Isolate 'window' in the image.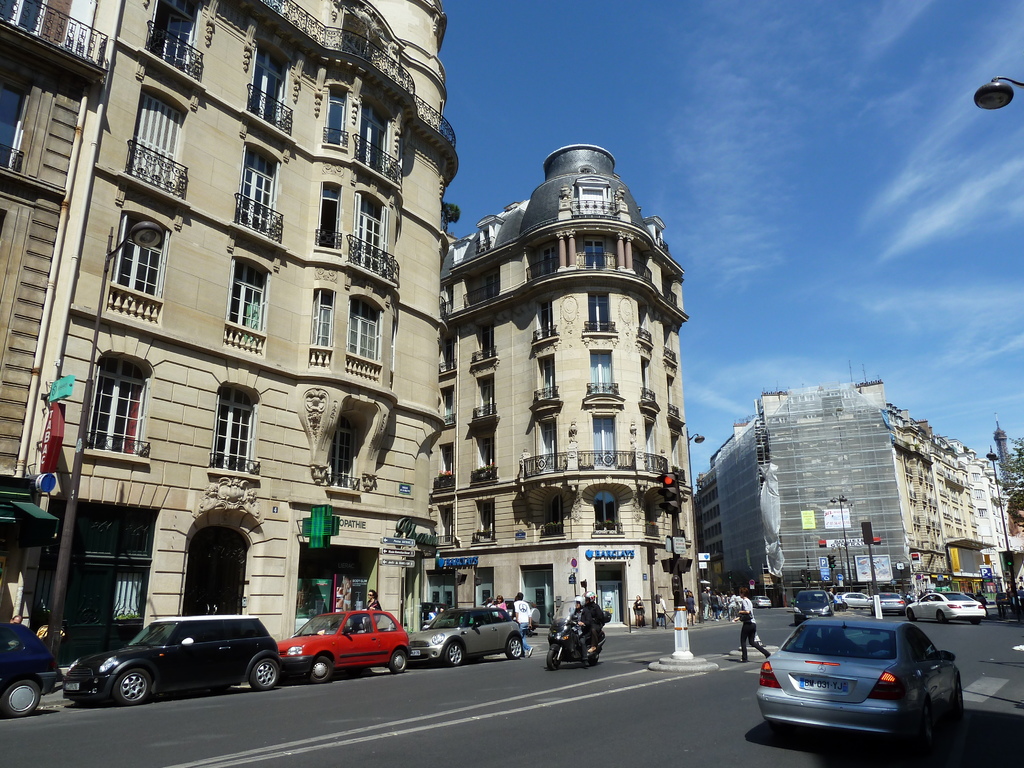
Isolated region: rect(660, 365, 676, 415).
